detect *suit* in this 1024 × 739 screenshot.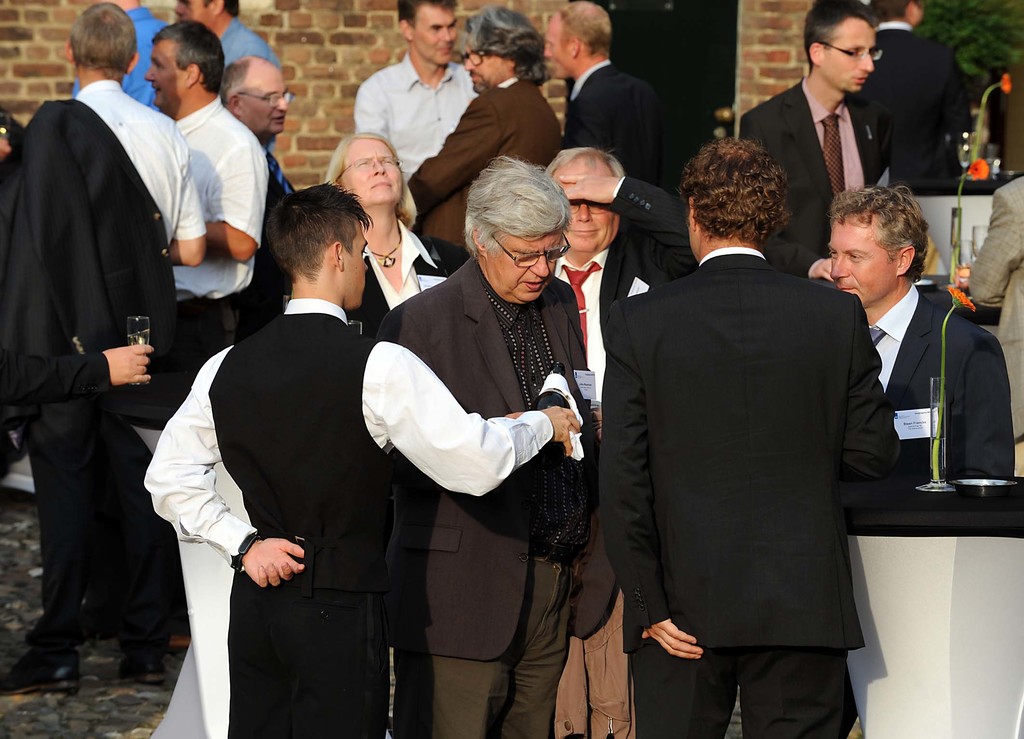
Detection: [872, 22, 976, 180].
